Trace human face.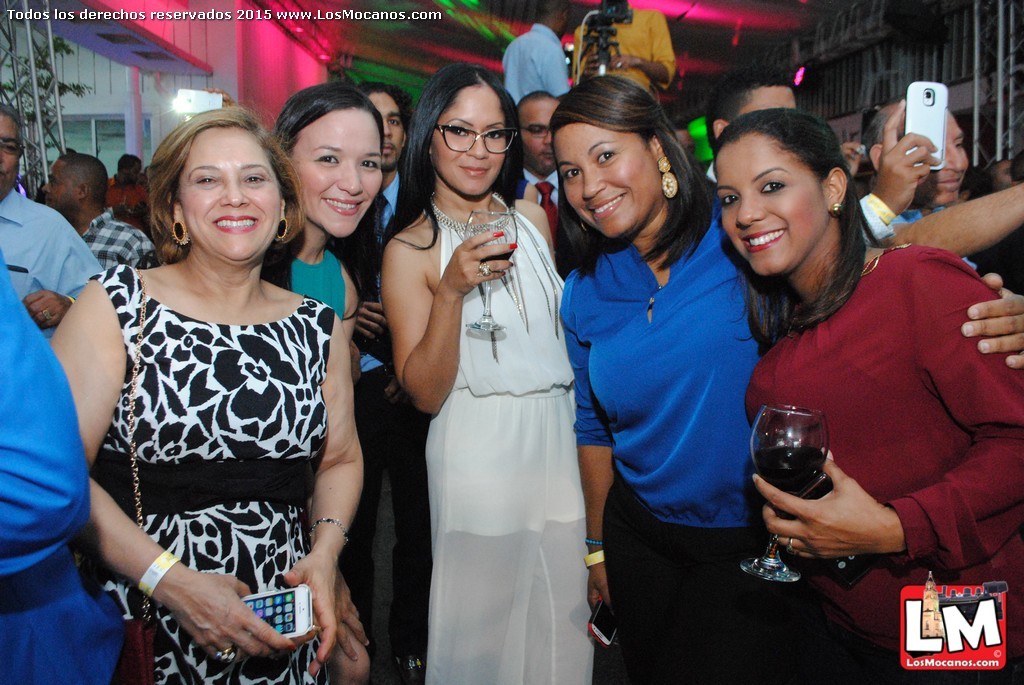
Traced to BBox(293, 106, 383, 228).
